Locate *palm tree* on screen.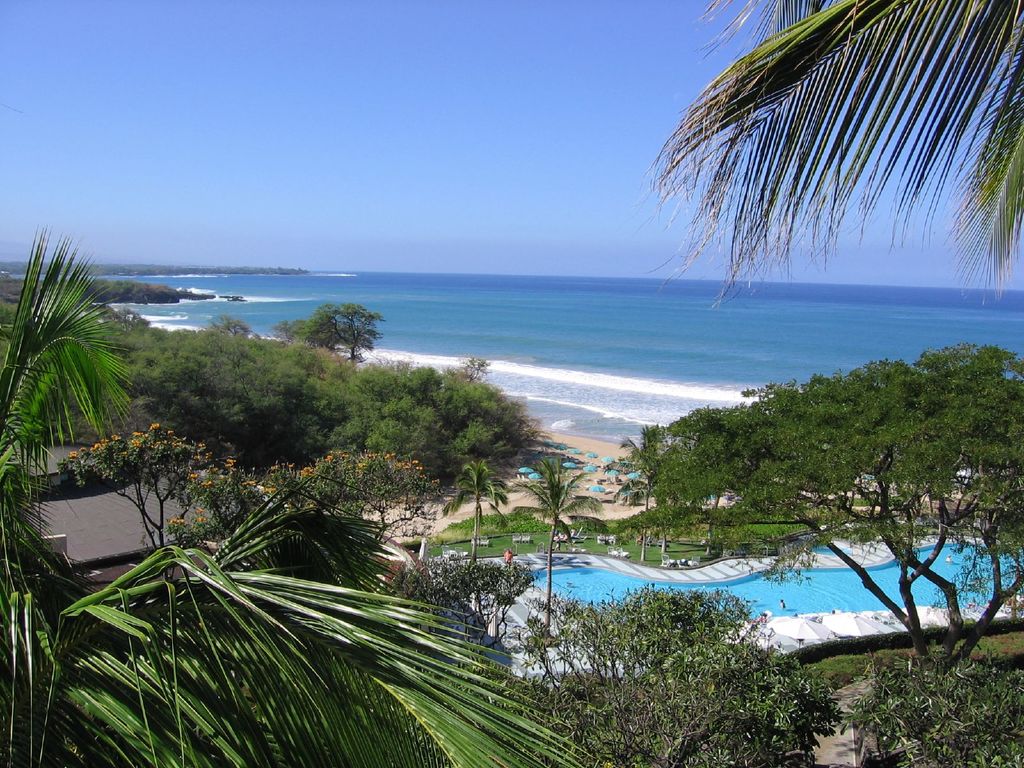
On screen at [654, 1, 1020, 227].
